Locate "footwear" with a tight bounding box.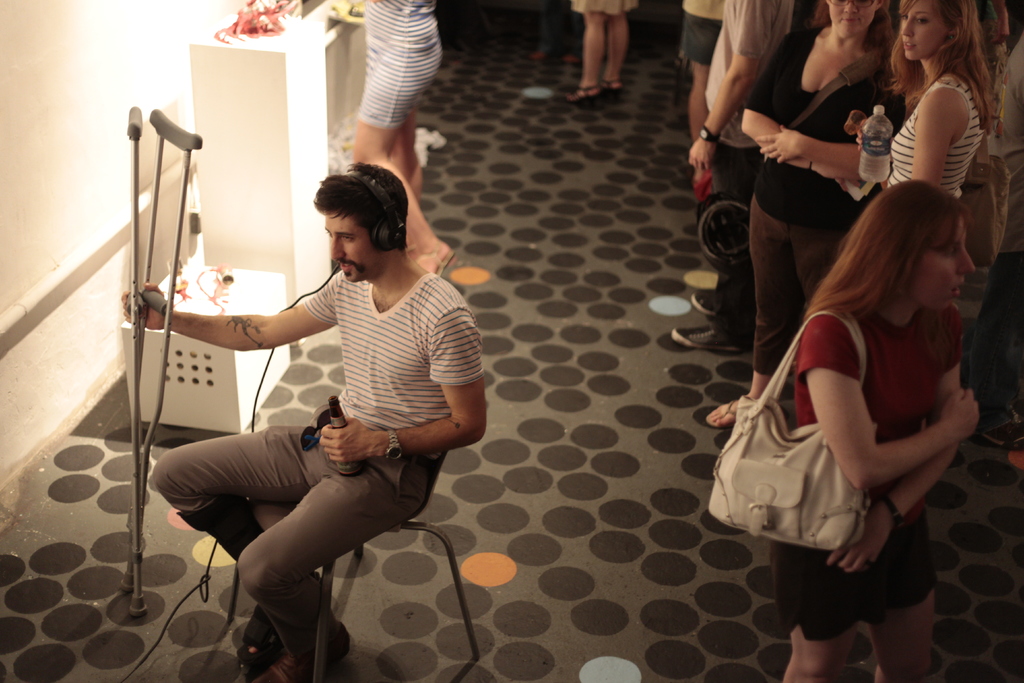
(689, 294, 721, 318).
